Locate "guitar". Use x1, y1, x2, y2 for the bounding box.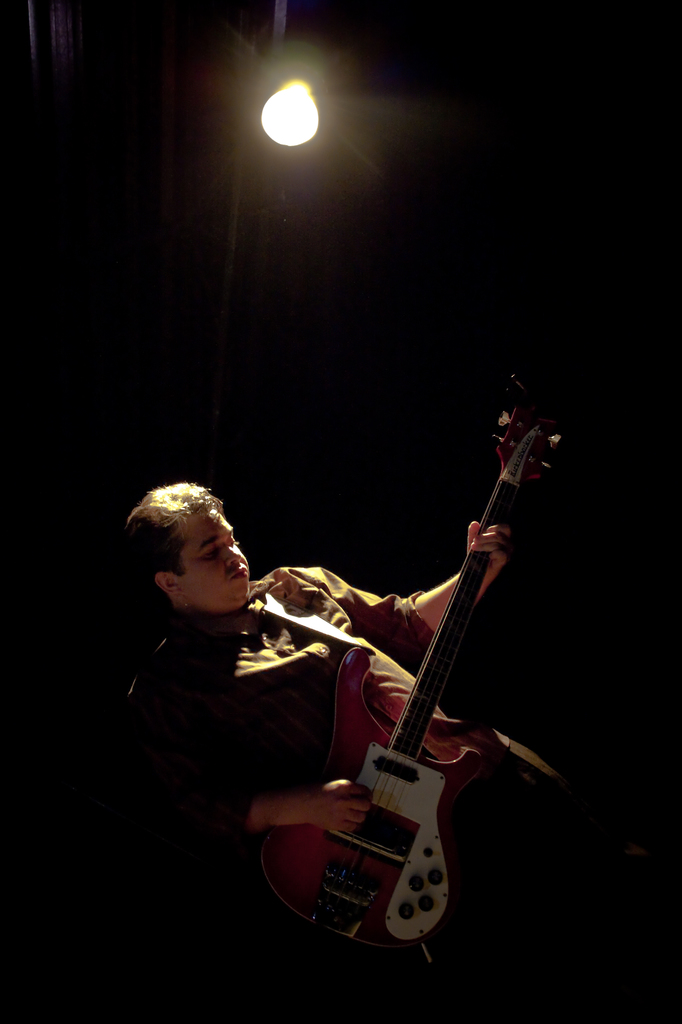
267, 363, 571, 958.
